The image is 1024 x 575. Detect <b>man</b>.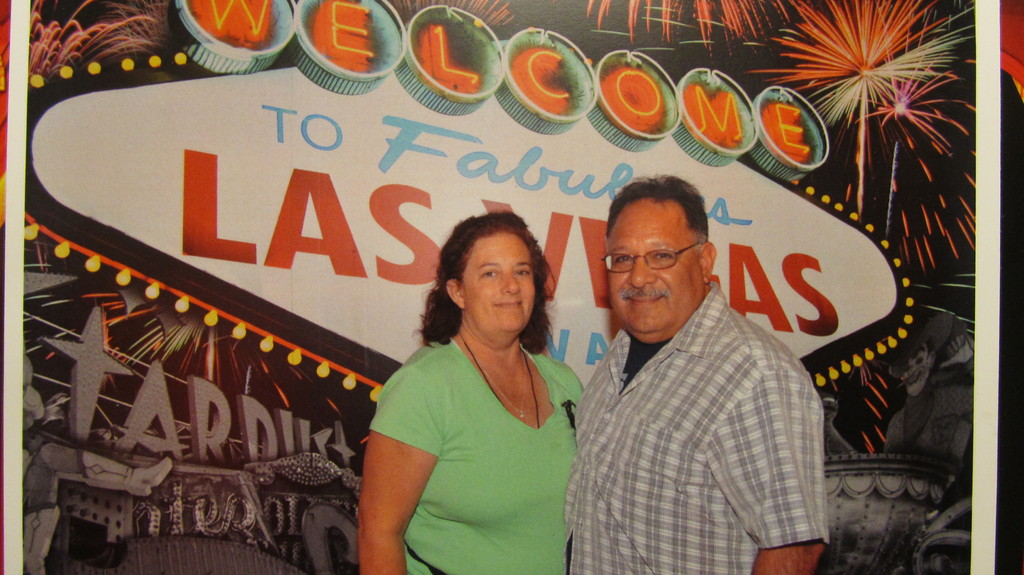
Detection: (574, 167, 828, 574).
